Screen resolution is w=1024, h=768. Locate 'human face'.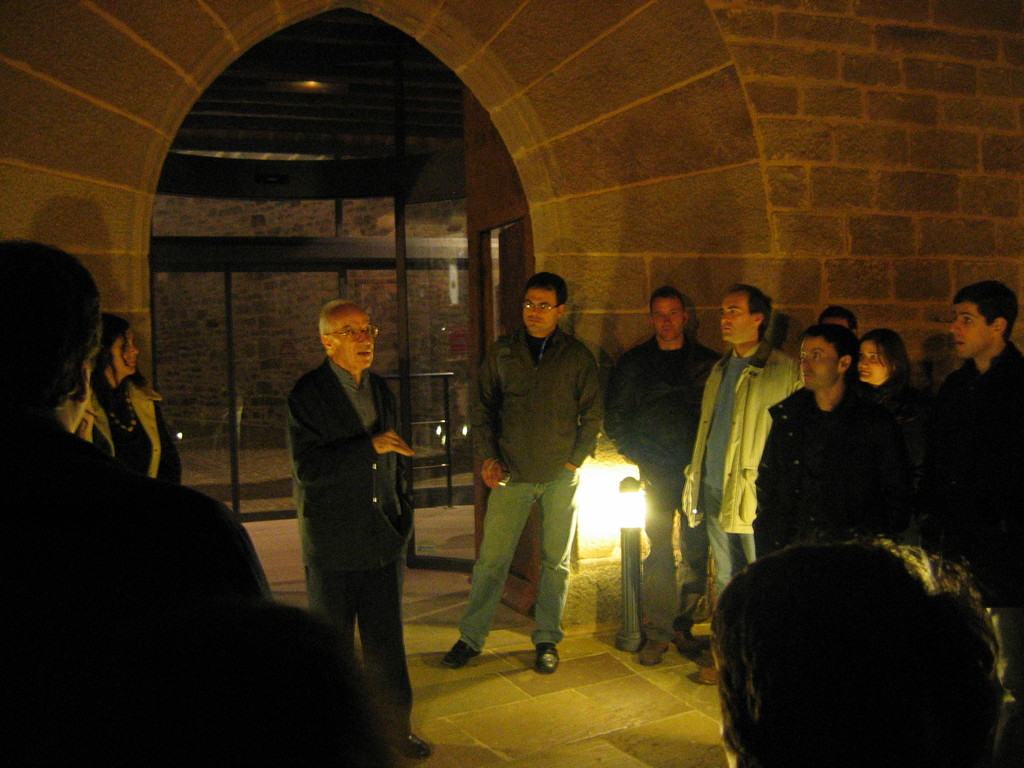
pyautogui.locateOnScreen(858, 337, 888, 383).
